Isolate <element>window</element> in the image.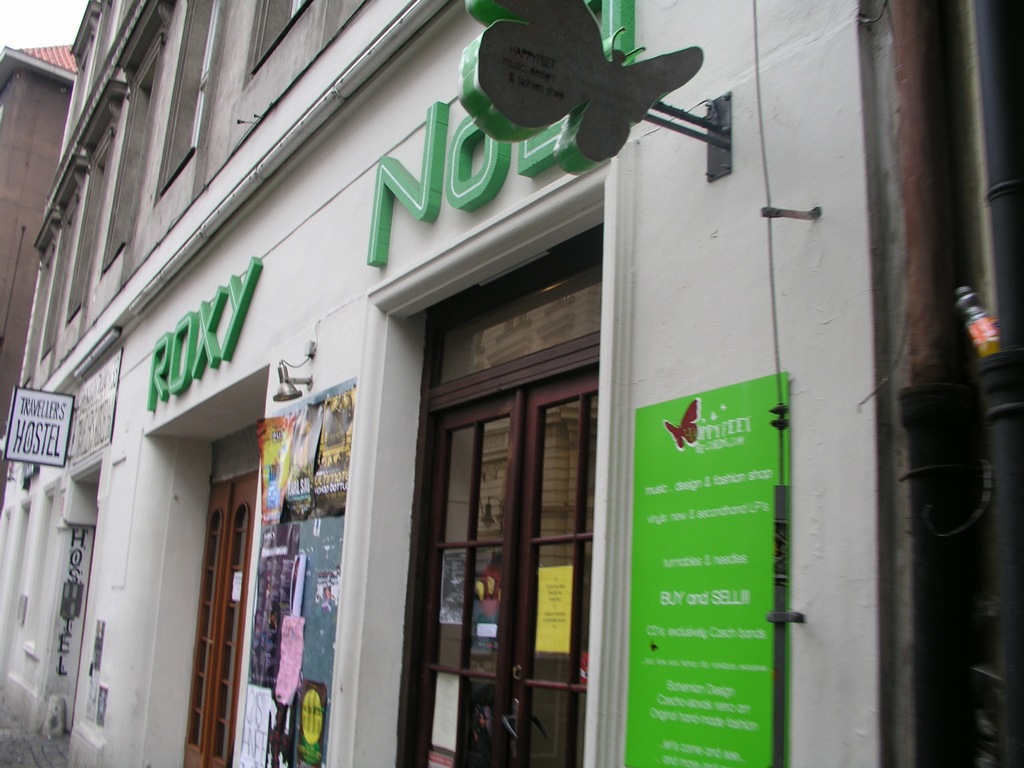
Isolated region: x1=36 y1=150 x2=93 y2=362.
